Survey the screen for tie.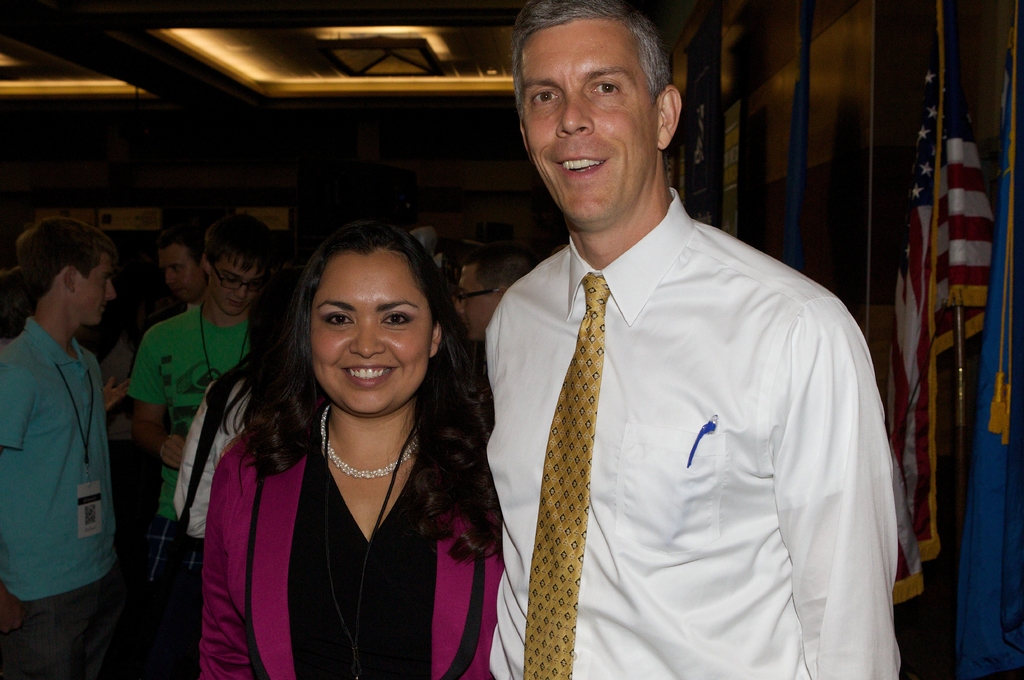
Survey found: select_region(517, 272, 605, 679).
